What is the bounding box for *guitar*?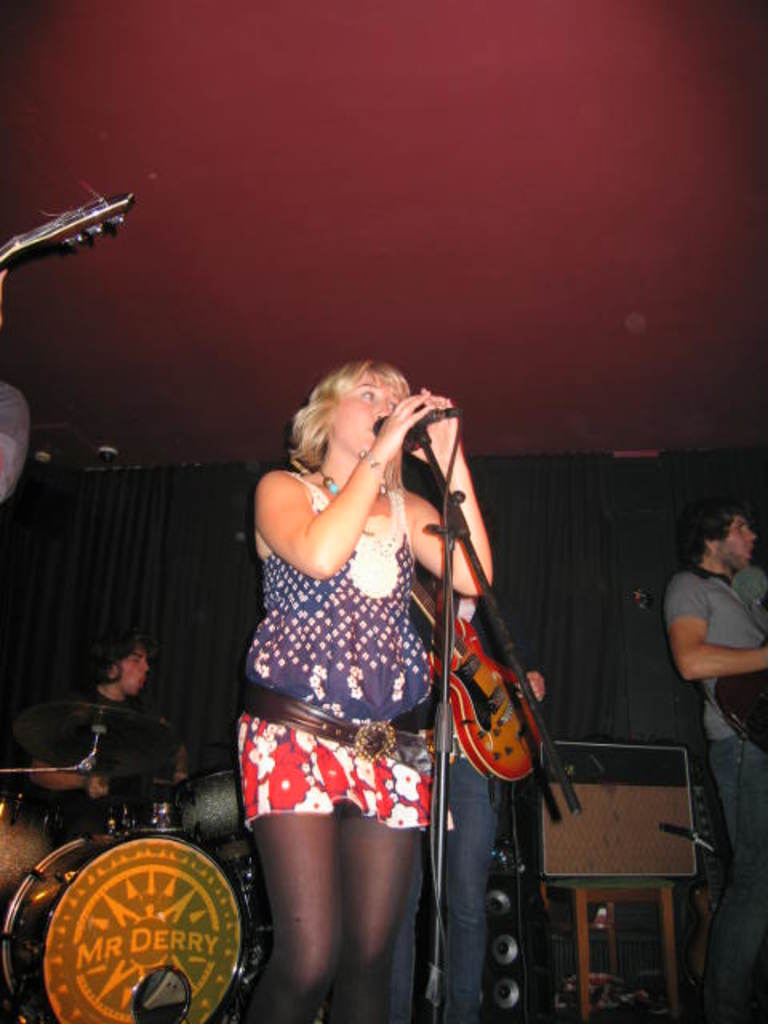
706:643:766:754.
